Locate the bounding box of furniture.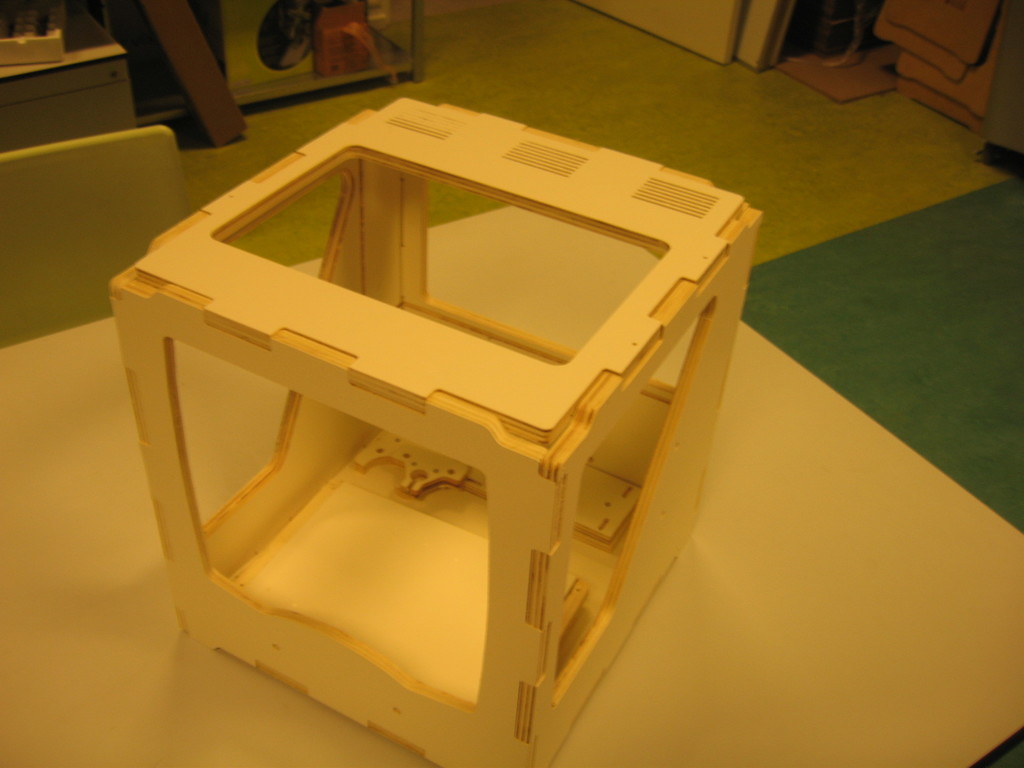
Bounding box: [140,0,425,118].
